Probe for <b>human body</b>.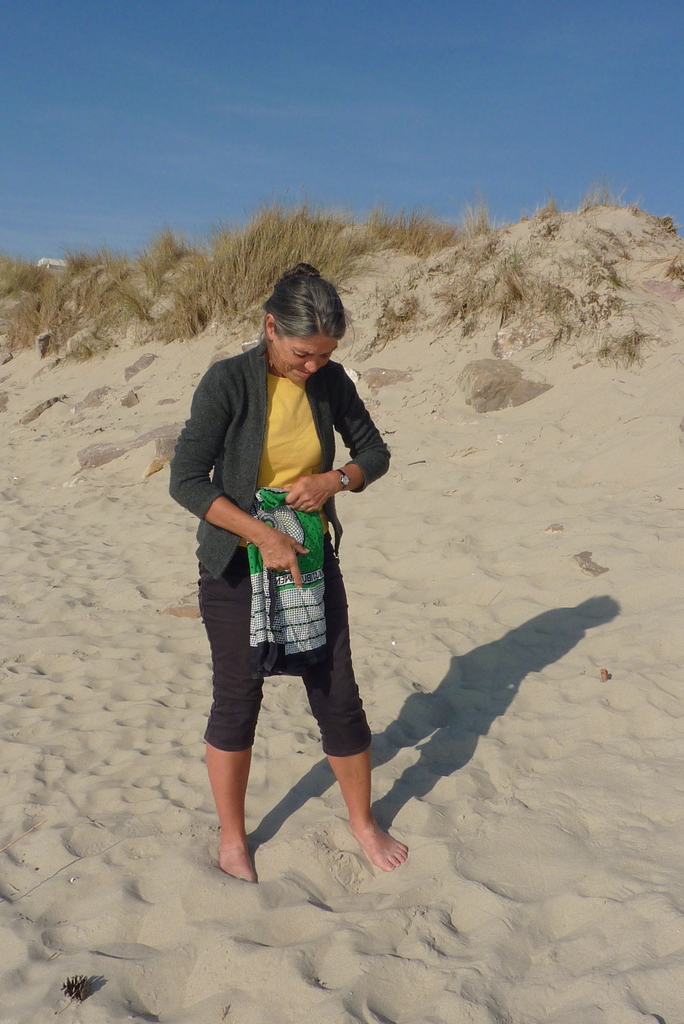
Probe result: region(191, 295, 377, 882).
